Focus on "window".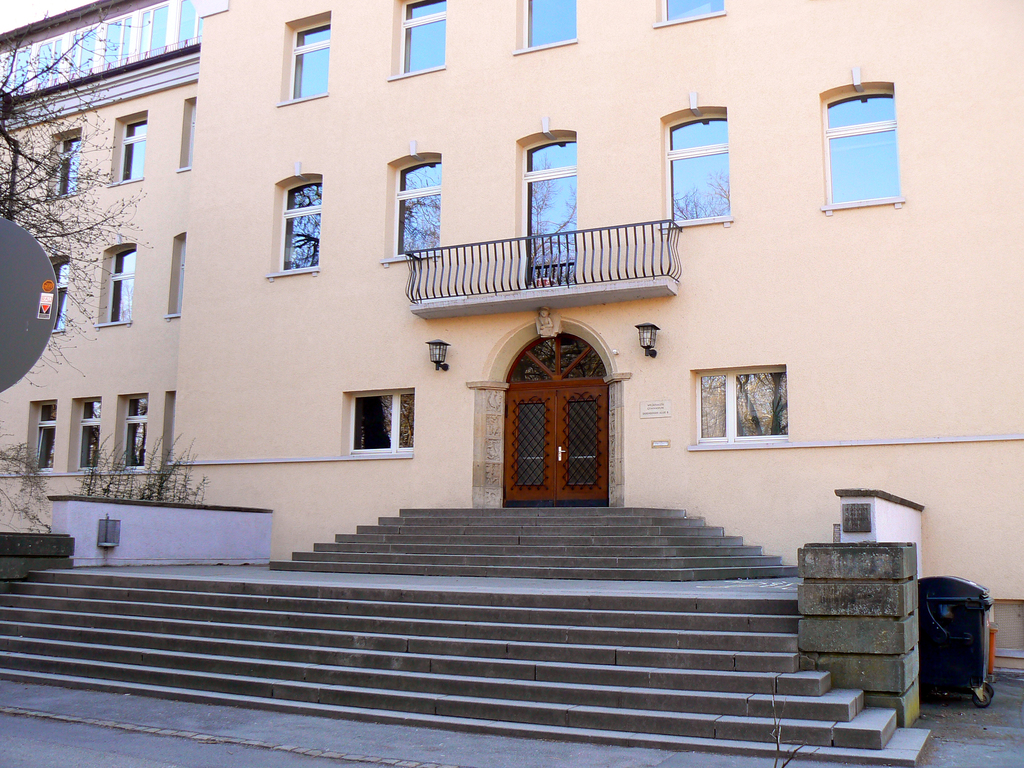
Focused at BBox(76, 400, 97, 474).
